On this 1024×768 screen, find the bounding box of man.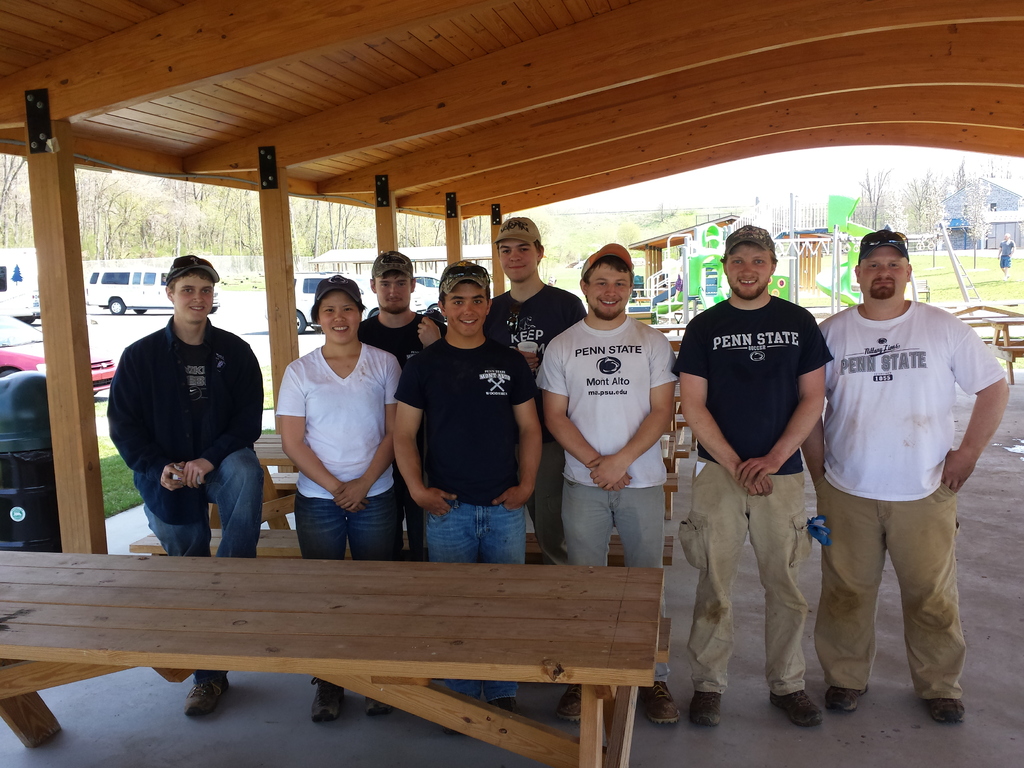
Bounding box: detection(813, 221, 1008, 718).
